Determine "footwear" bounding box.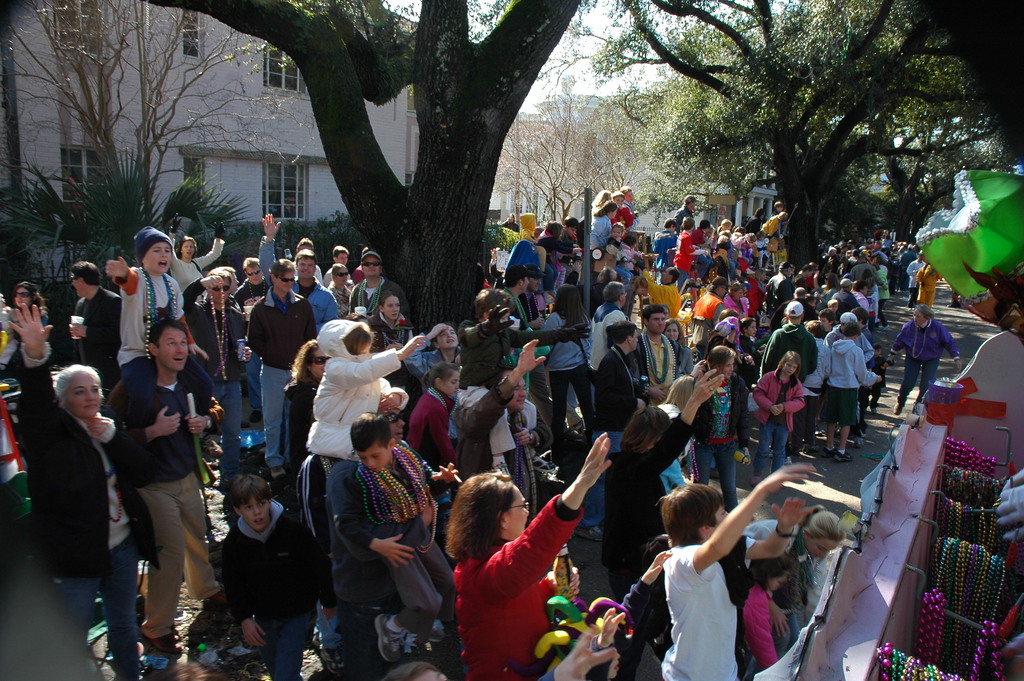
Determined: 205 587 228 603.
